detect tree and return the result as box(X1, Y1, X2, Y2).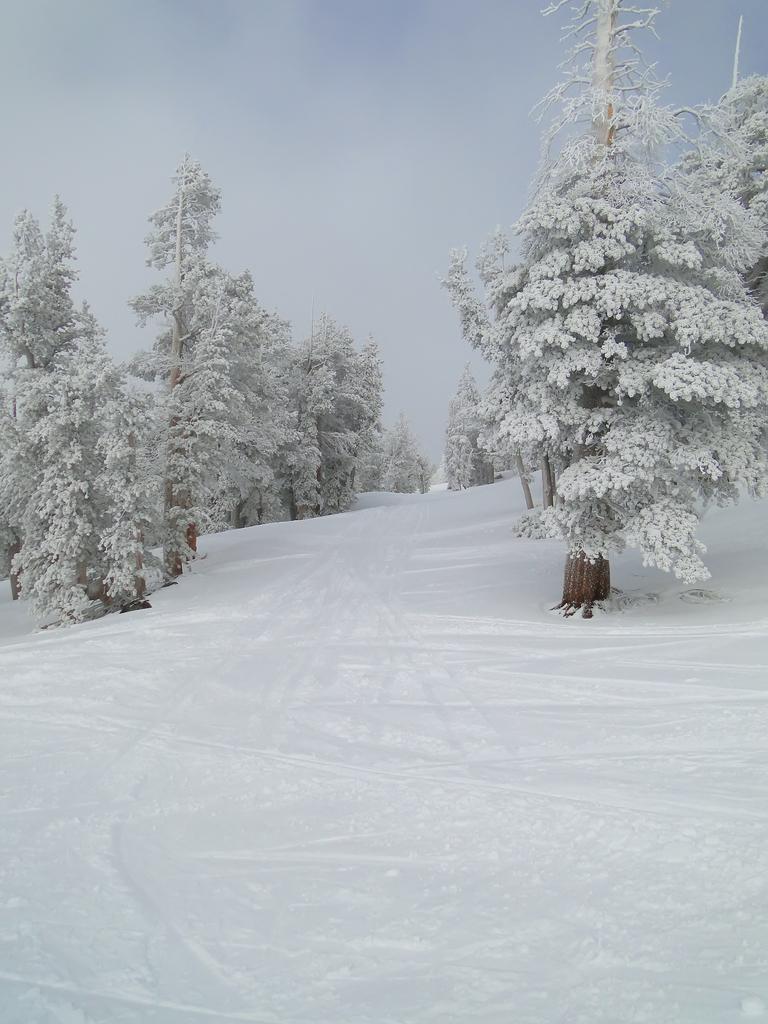
box(444, 356, 496, 502).
